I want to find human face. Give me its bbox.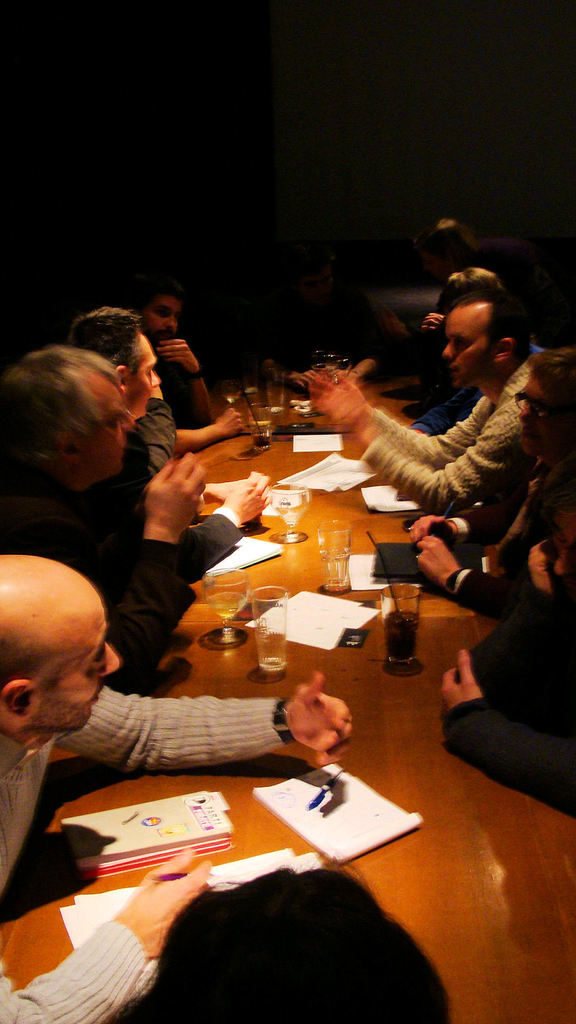
27, 607, 122, 736.
